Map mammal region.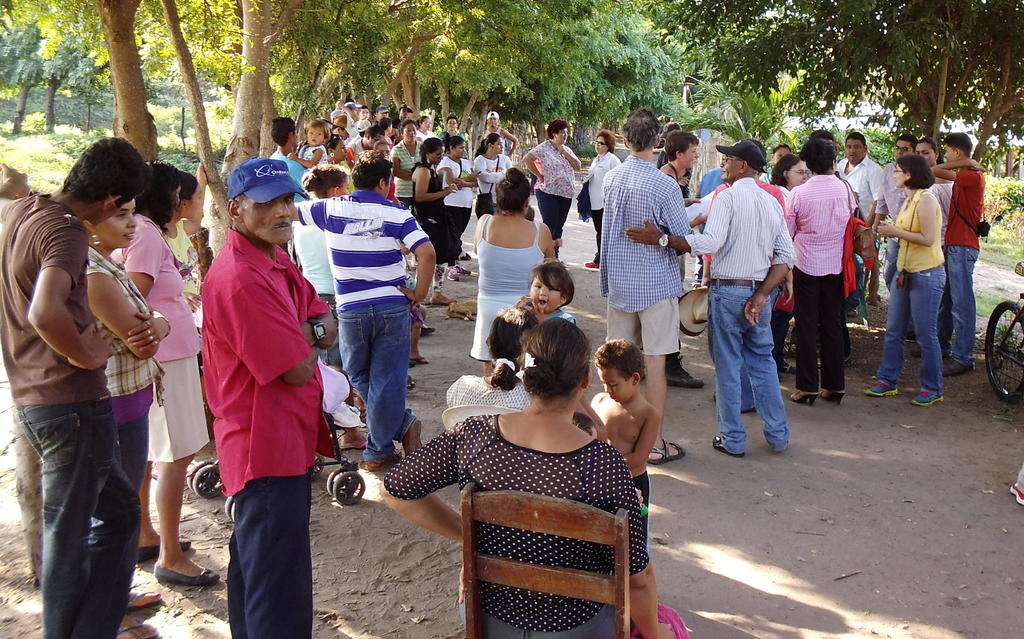
Mapped to box(627, 135, 797, 457).
